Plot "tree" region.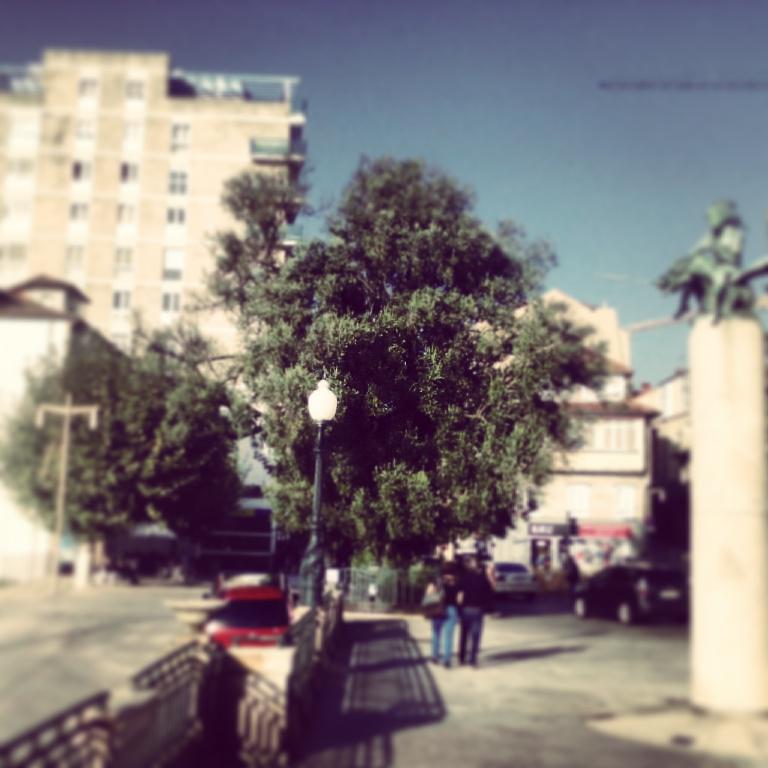
Plotted at <bbox>230, 149, 615, 610</bbox>.
